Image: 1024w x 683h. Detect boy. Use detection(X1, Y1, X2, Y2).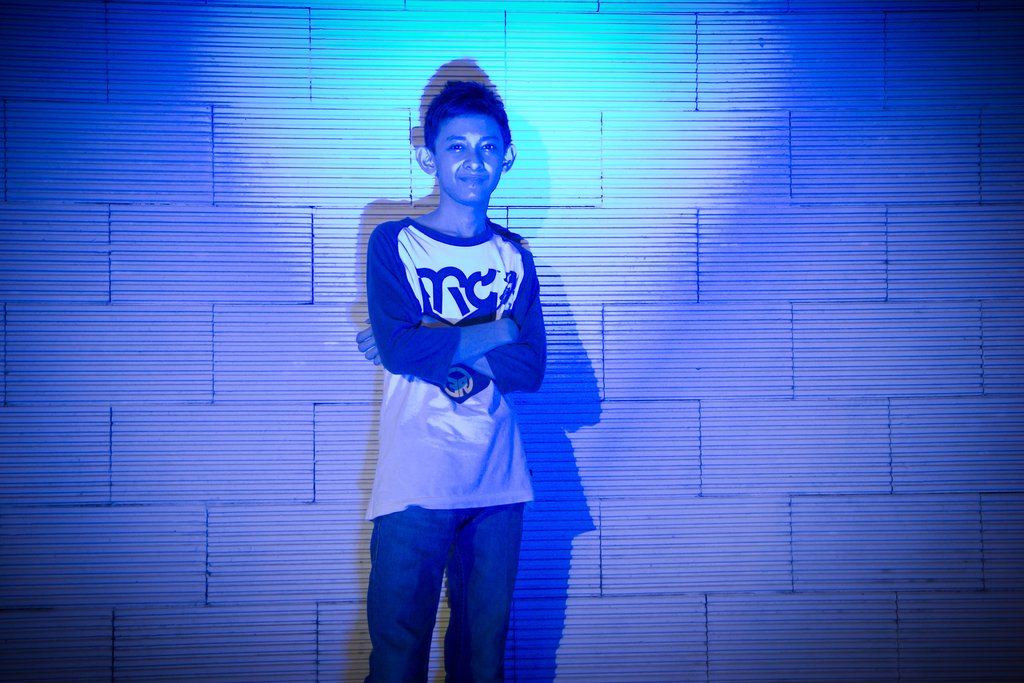
detection(358, 79, 547, 682).
